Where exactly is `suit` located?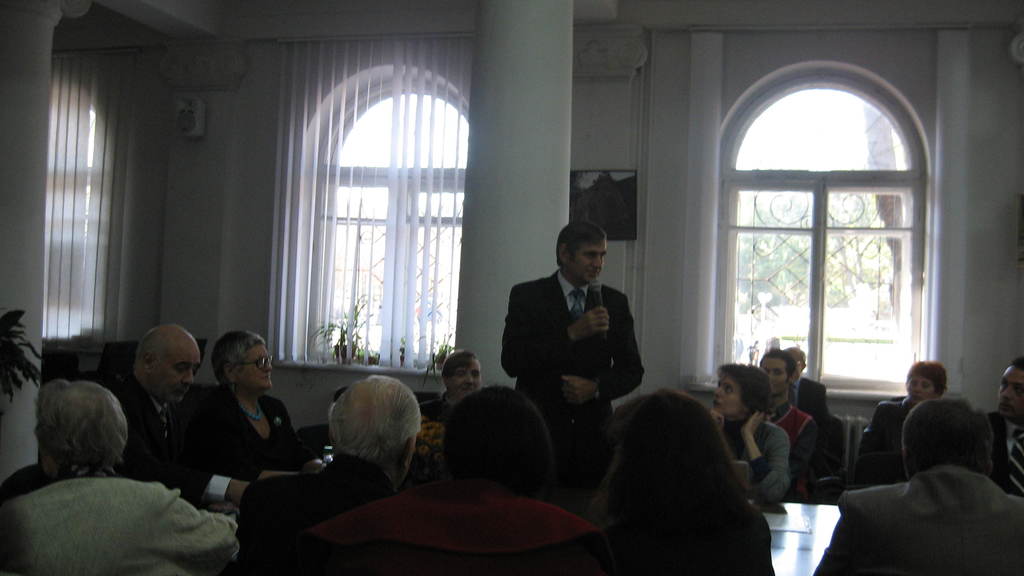
Its bounding box is (x1=791, y1=376, x2=829, y2=454).
